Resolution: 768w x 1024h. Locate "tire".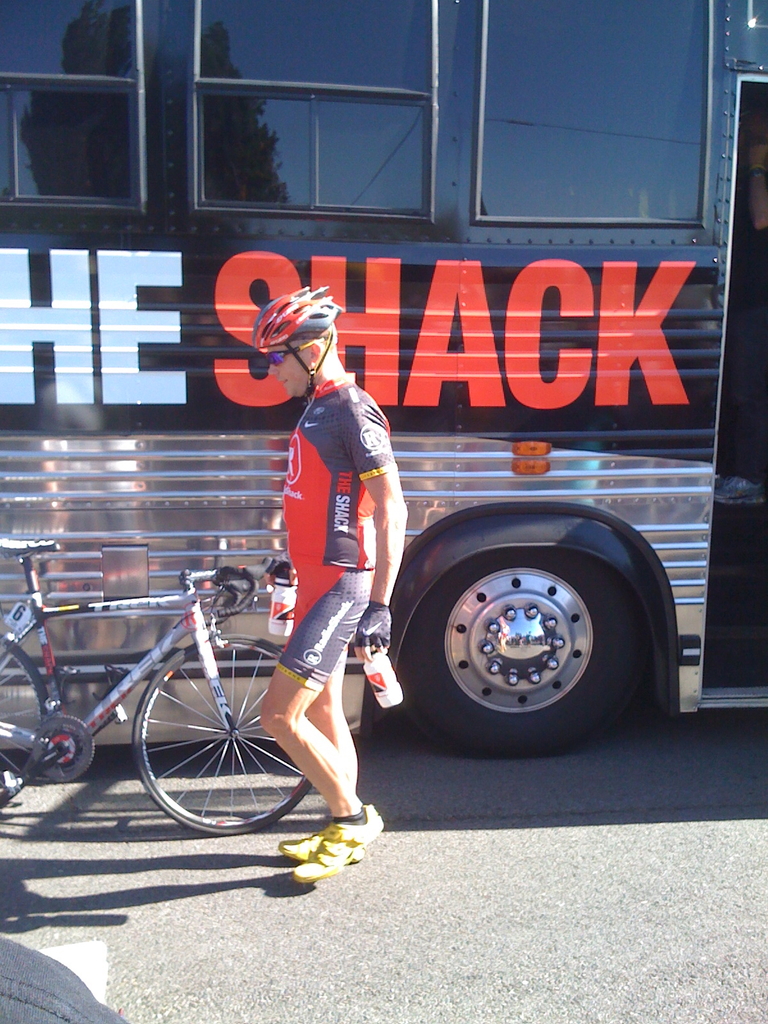
bbox(0, 630, 52, 809).
